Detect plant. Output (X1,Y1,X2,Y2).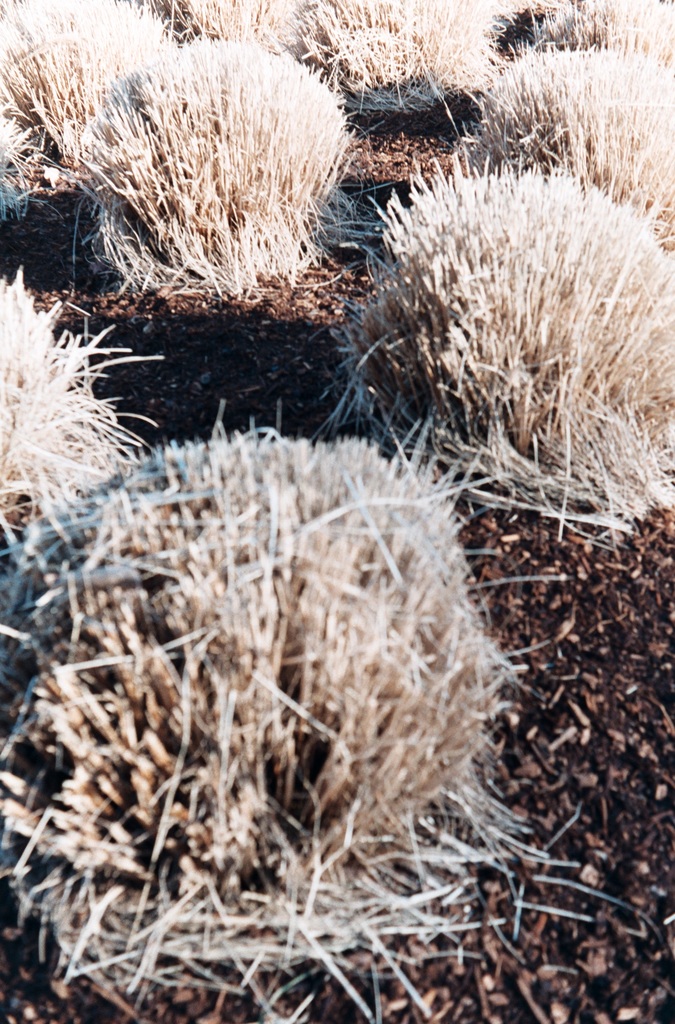
(167,0,300,43).
